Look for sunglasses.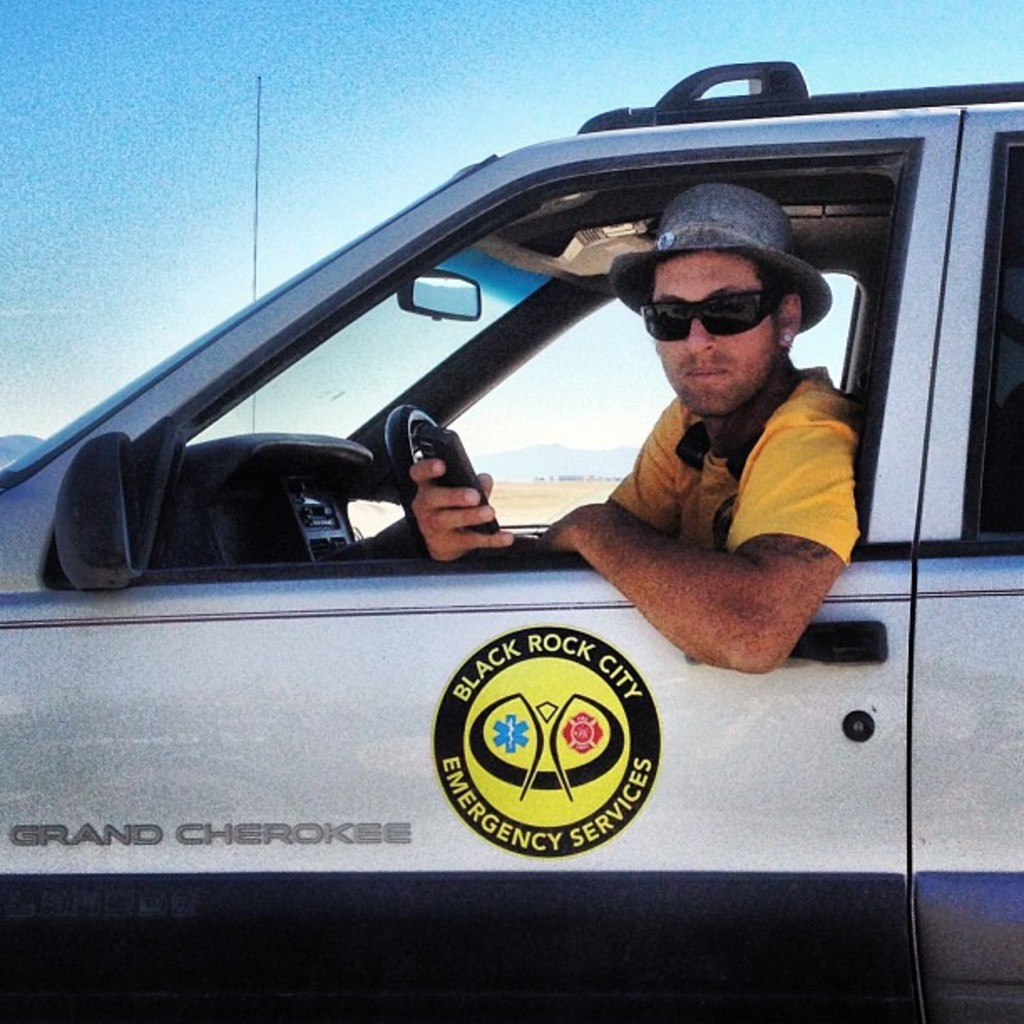
Found: <box>643,291,781,341</box>.
